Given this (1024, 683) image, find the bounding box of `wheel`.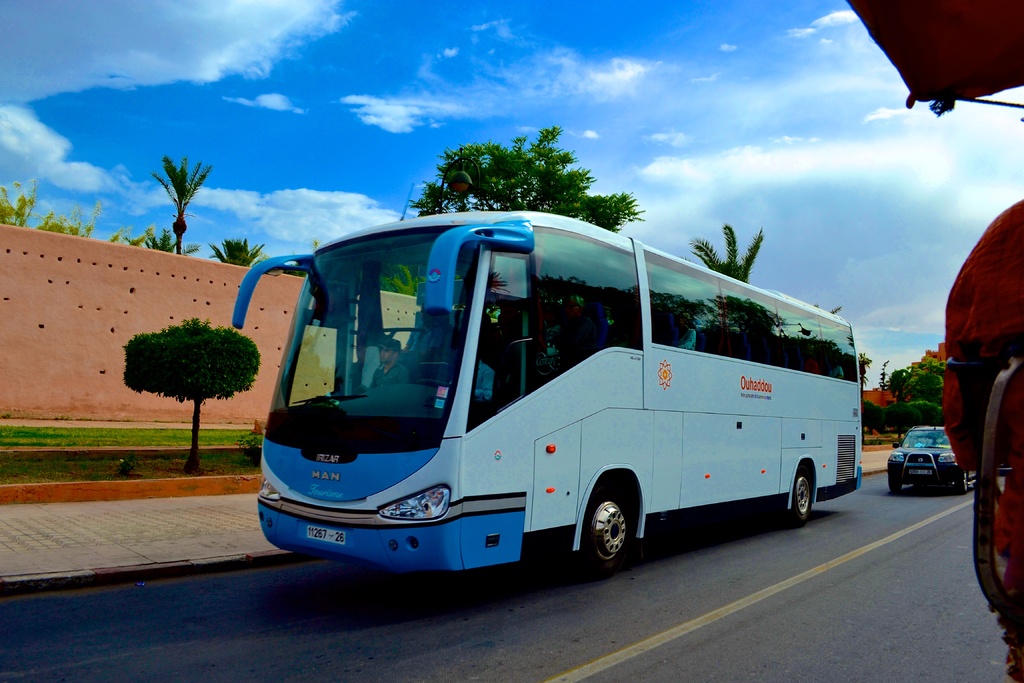
x1=786 y1=467 x2=812 y2=520.
